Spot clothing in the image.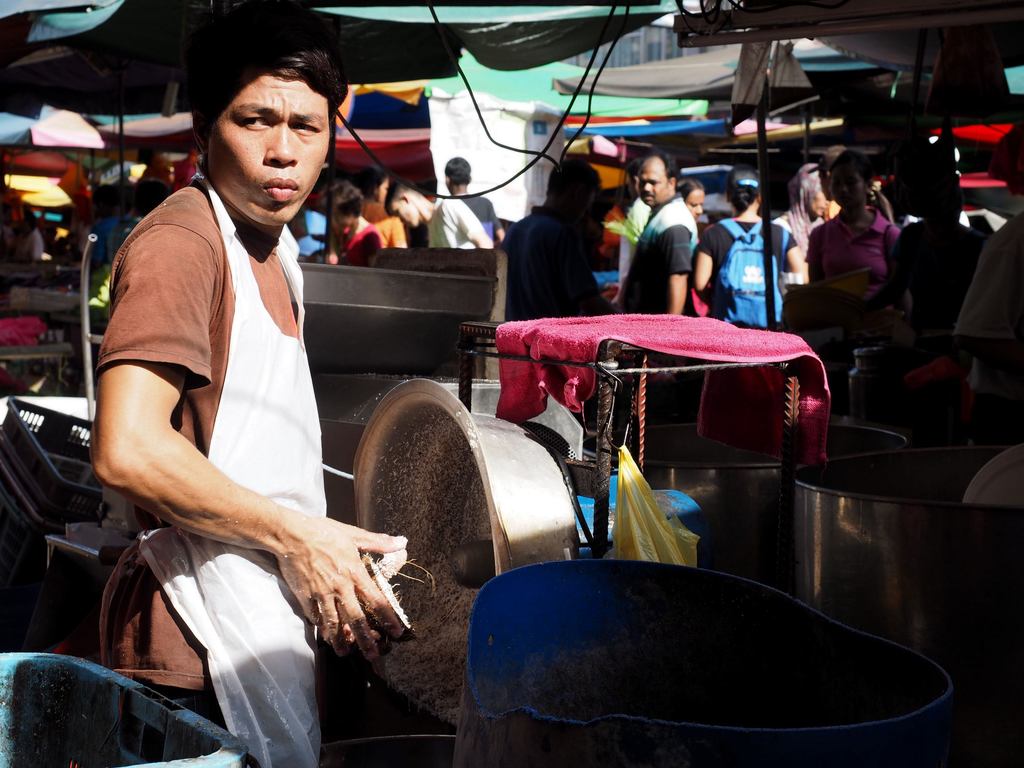
clothing found at l=92, t=116, r=362, b=673.
